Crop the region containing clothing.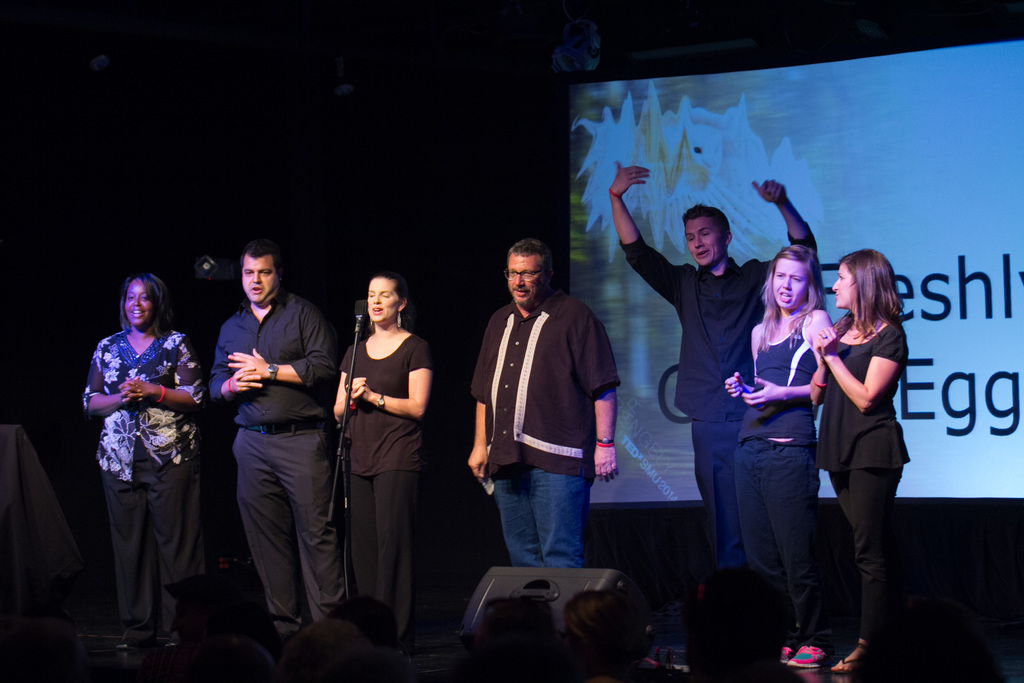
Crop region: pyautogui.locateOnScreen(690, 421, 741, 571).
